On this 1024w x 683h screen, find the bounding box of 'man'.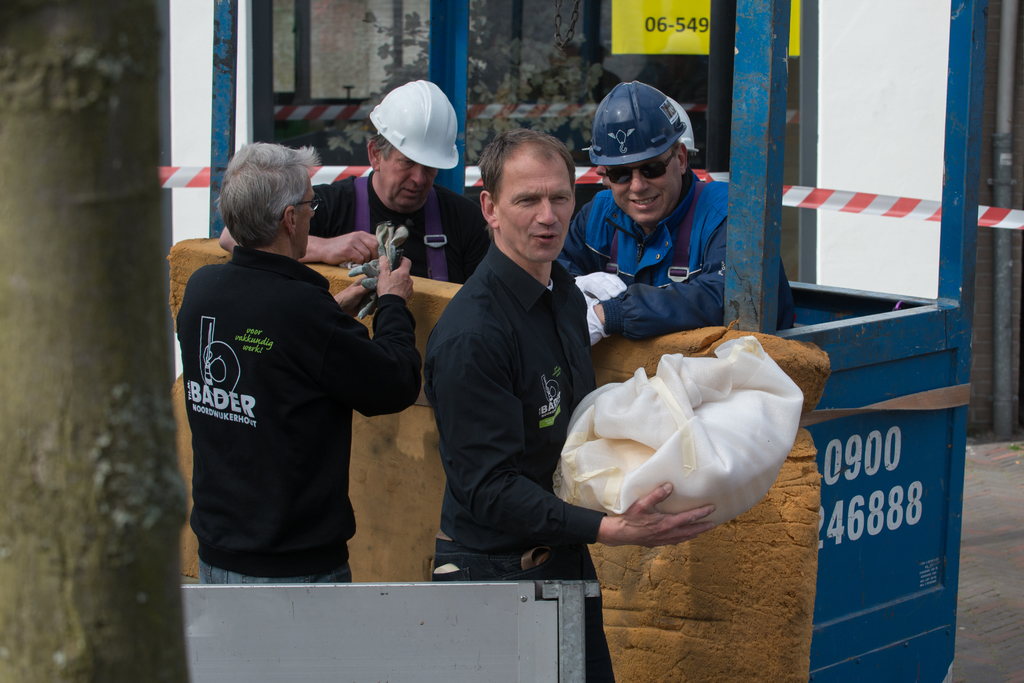
Bounding box: select_region(216, 75, 491, 295).
